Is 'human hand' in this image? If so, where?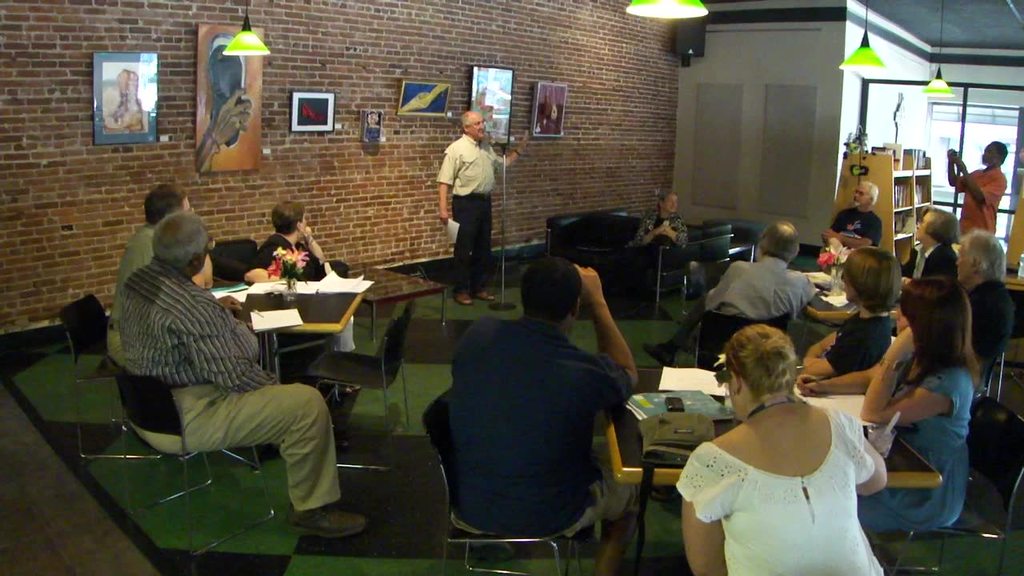
Yes, at (191,269,209,289).
